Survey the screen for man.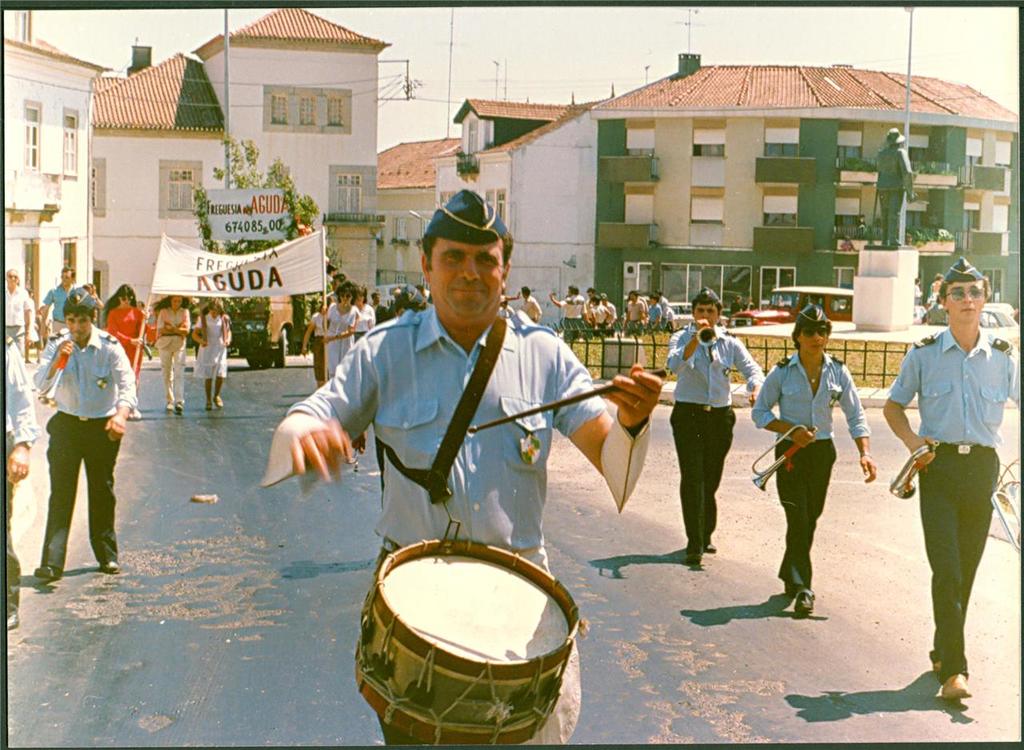
Survey found: pyautogui.locateOnScreen(28, 287, 130, 580).
